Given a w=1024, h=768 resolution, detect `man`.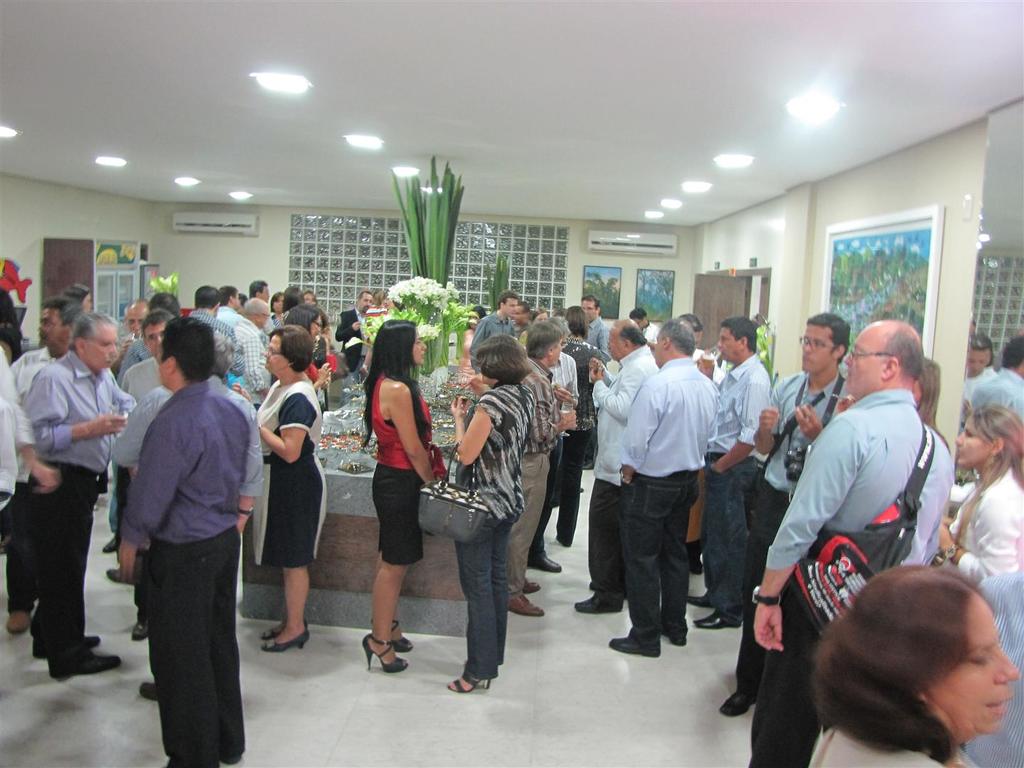
[left=513, top=298, right=531, bottom=338].
